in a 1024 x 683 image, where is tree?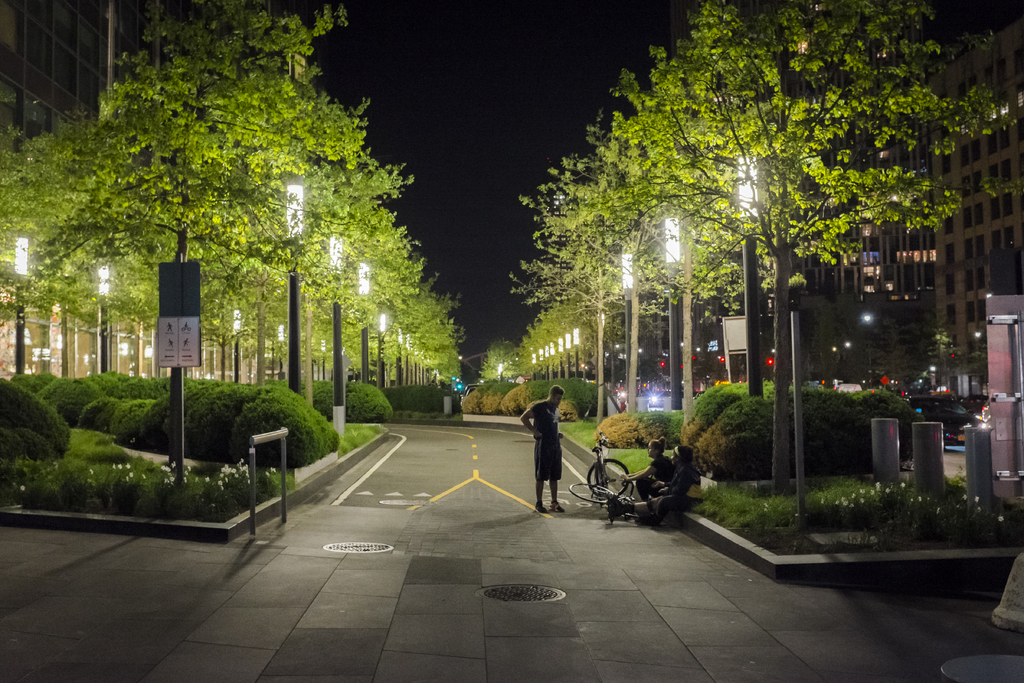
<box>477,336,531,386</box>.
